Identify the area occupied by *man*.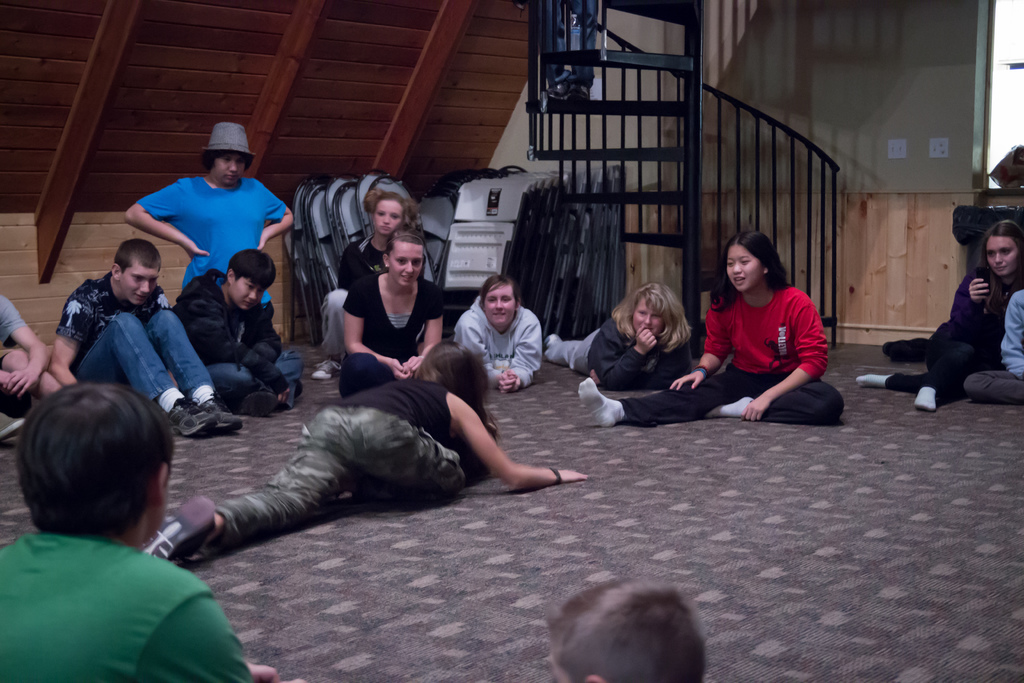
Area: l=168, t=247, r=307, b=409.
